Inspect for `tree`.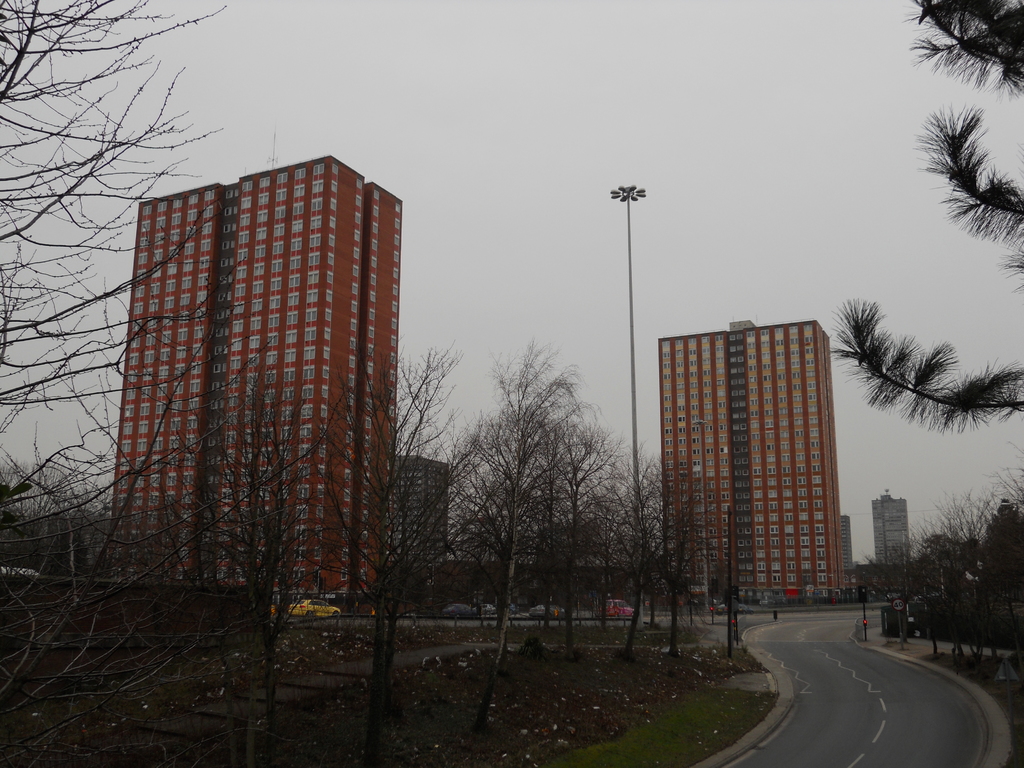
Inspection: 644:490:701:676.
